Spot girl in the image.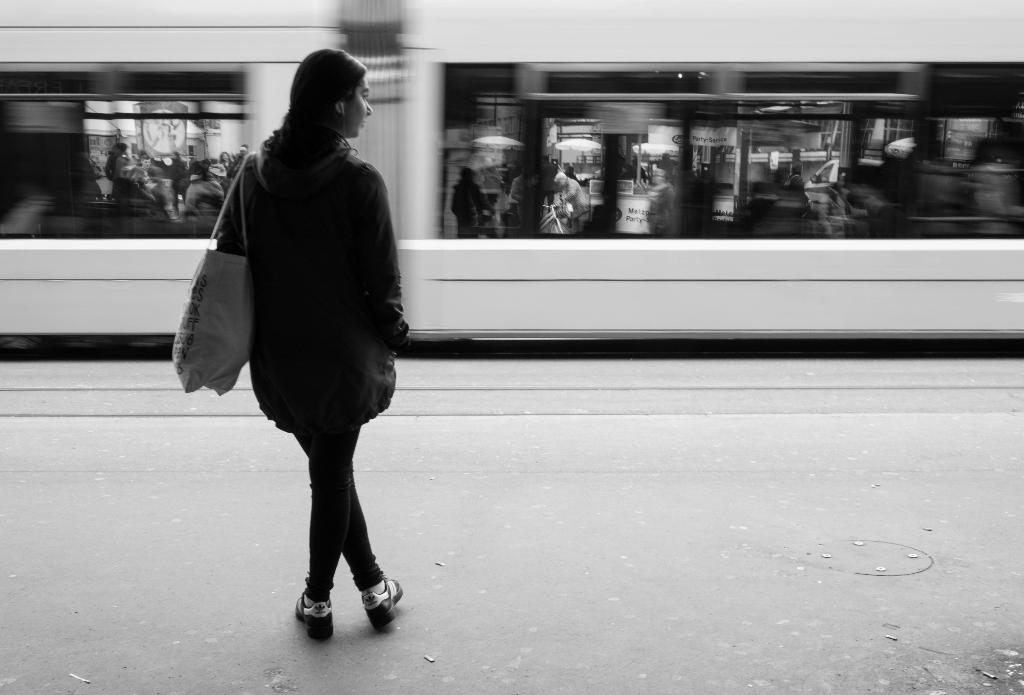
girl found at {"left": 212, "top": 47, "right": 399, "bottom": 634}.
